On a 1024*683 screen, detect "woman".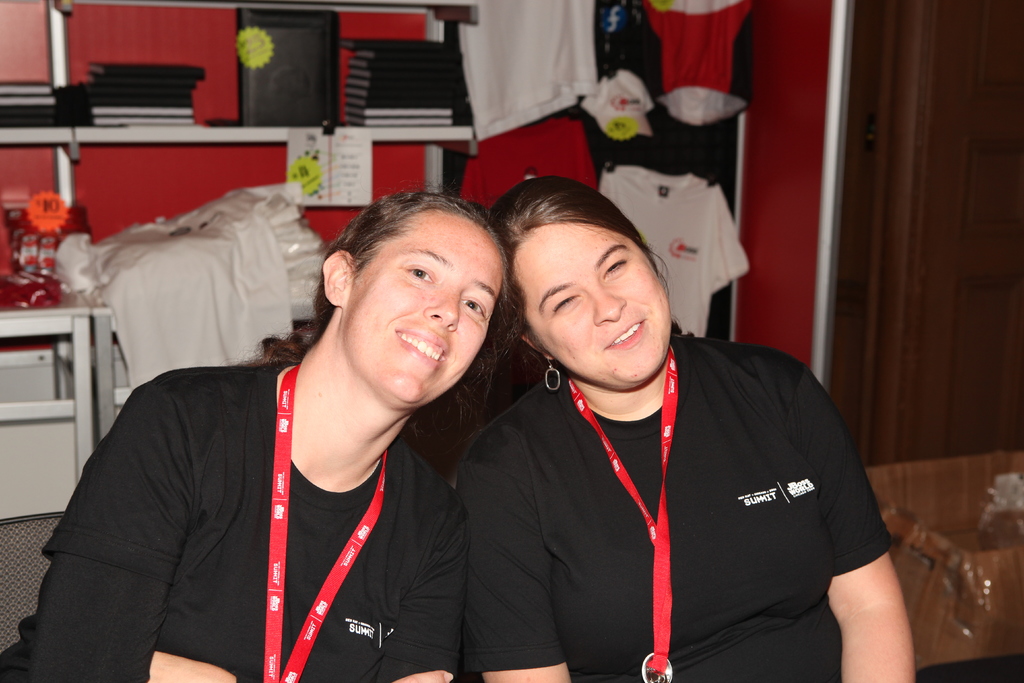
x1=444, y1=162, x2=916, y2=682.
